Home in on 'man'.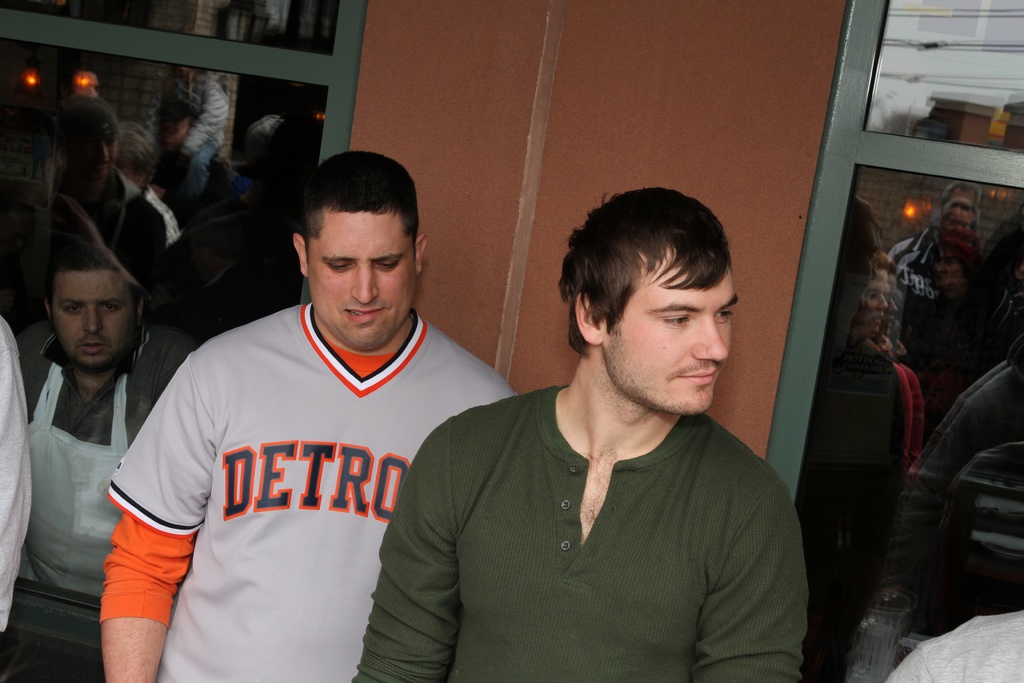
Homed in at x1=104, y1=147, x2=516, y2=682.
